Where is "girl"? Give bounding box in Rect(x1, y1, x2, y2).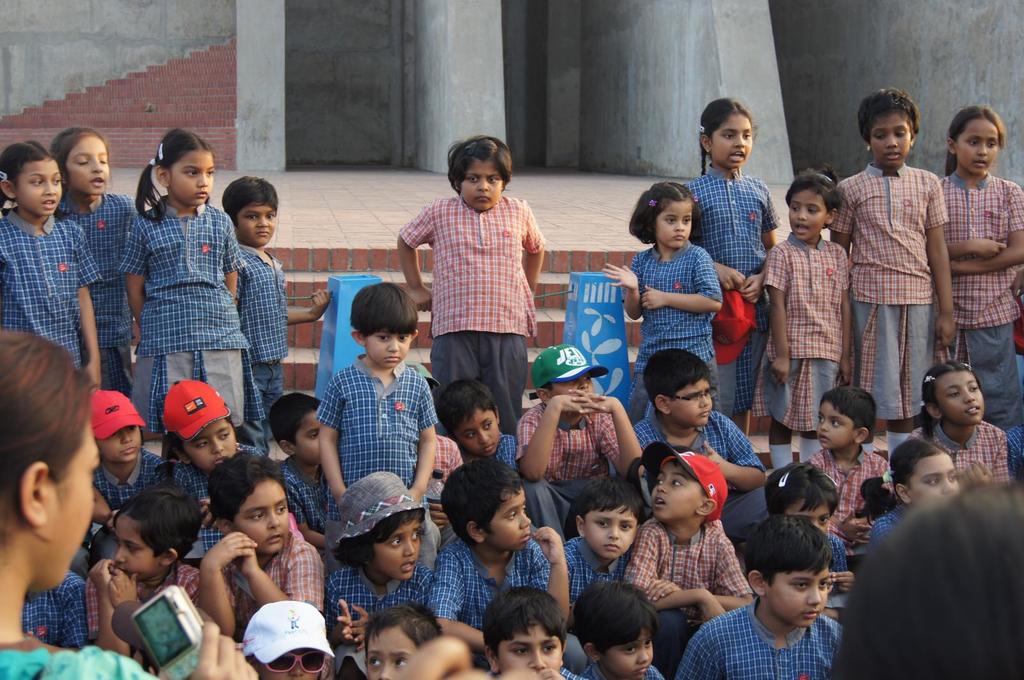
Rect(831, 84, 961, 486).
